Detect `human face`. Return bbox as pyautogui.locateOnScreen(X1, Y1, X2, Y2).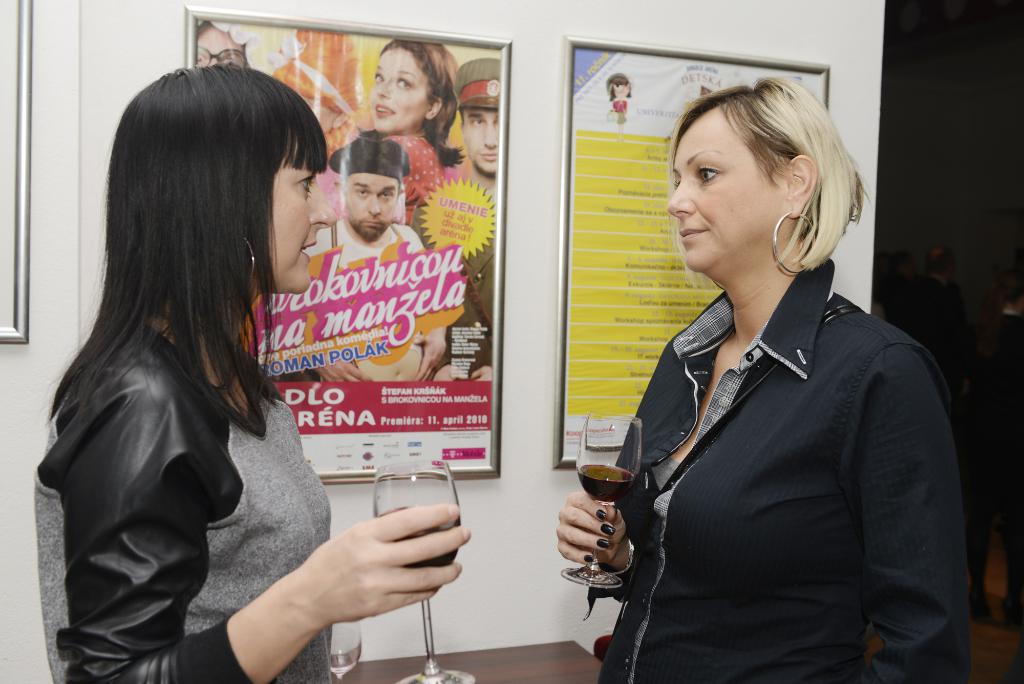
pyautogui.locateOnScreen(463, 110, 511, 177).
